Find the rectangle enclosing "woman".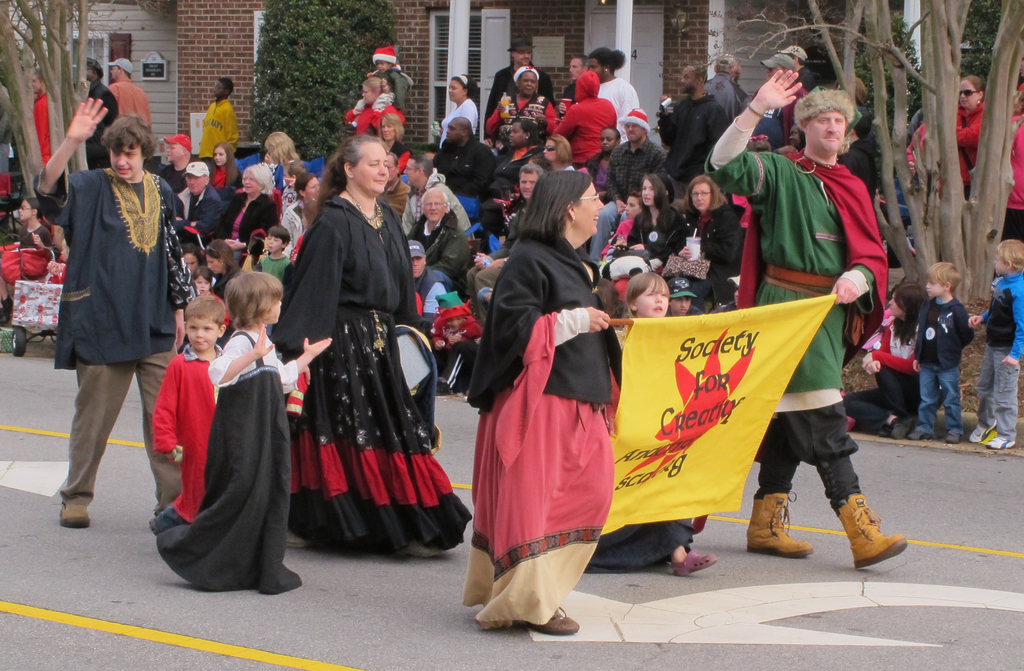
locate(211, 166, 276, 254).
